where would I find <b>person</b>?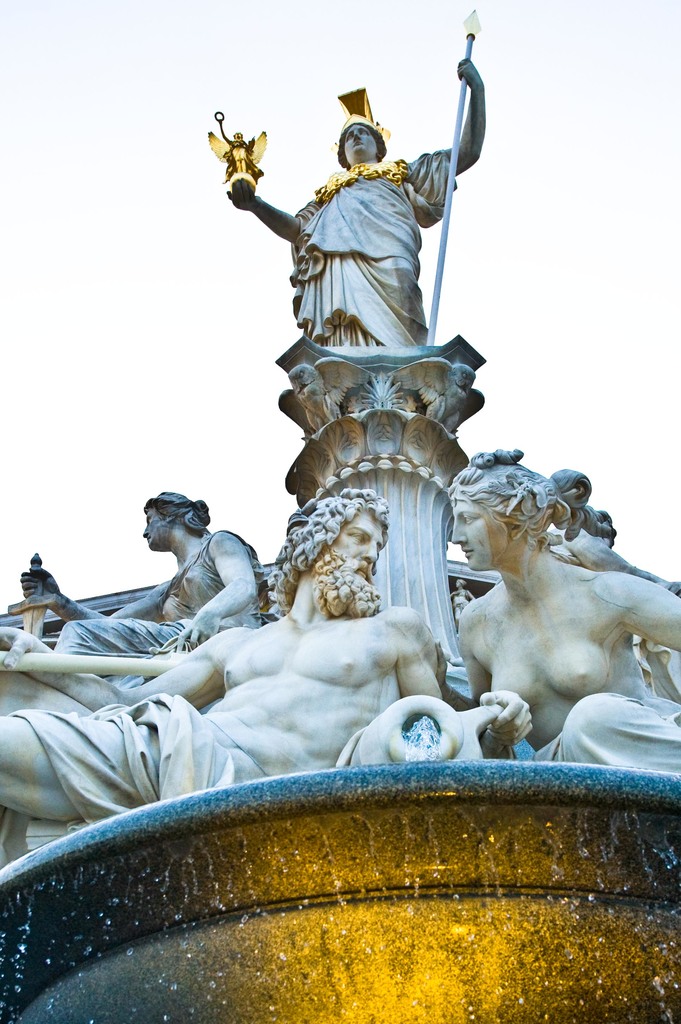
At box(224, 92, 493, 335).
